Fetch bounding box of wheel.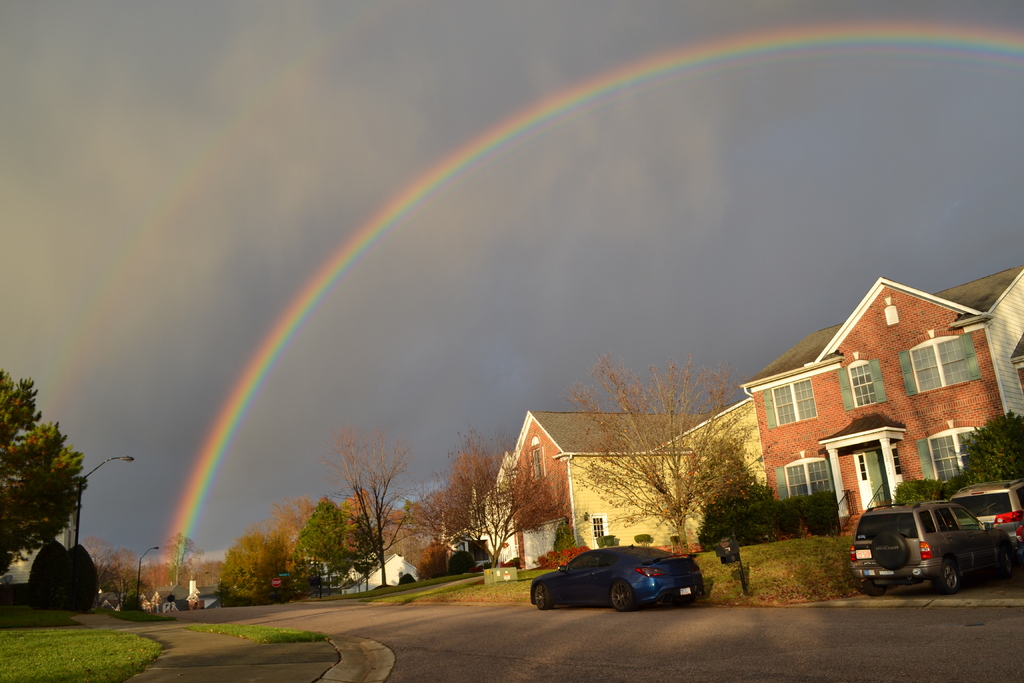
Bbox: detection(524, 576, 559, 614).
